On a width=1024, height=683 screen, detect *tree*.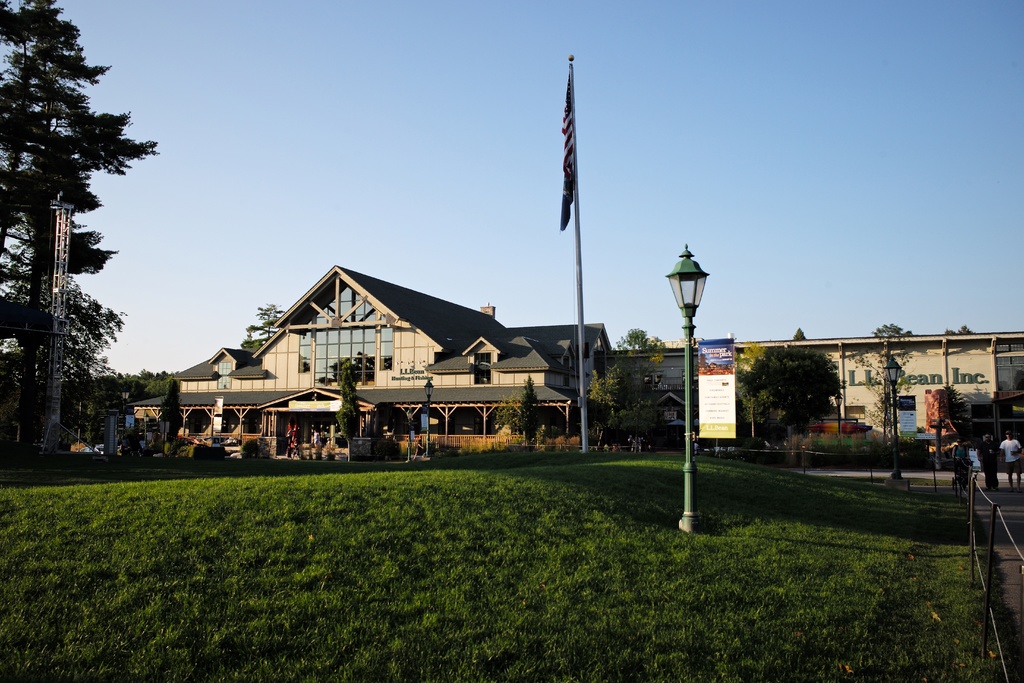
[156,378,181,452].
